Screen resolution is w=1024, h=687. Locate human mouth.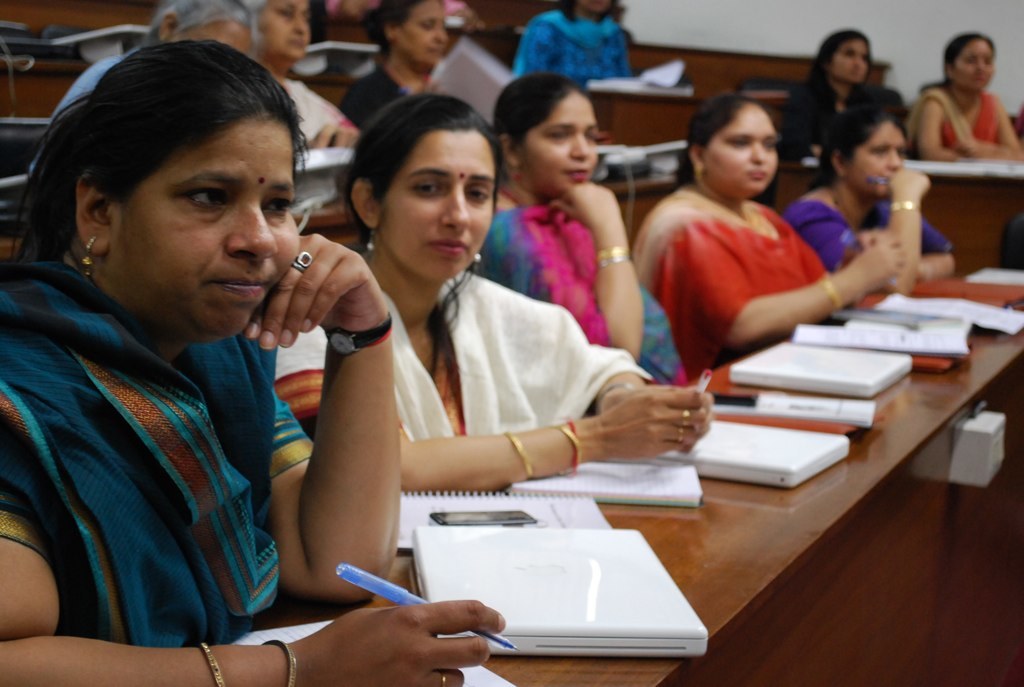
Rect(426, 231, 469, 259).
